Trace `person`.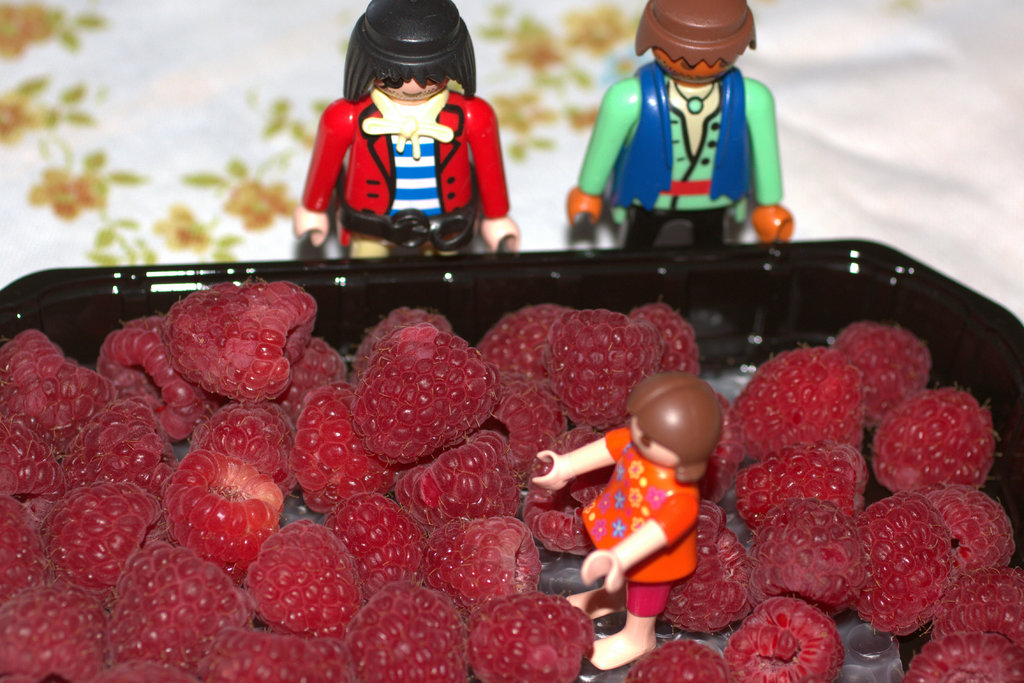
Traced to region(564, 0, 792, 245).
